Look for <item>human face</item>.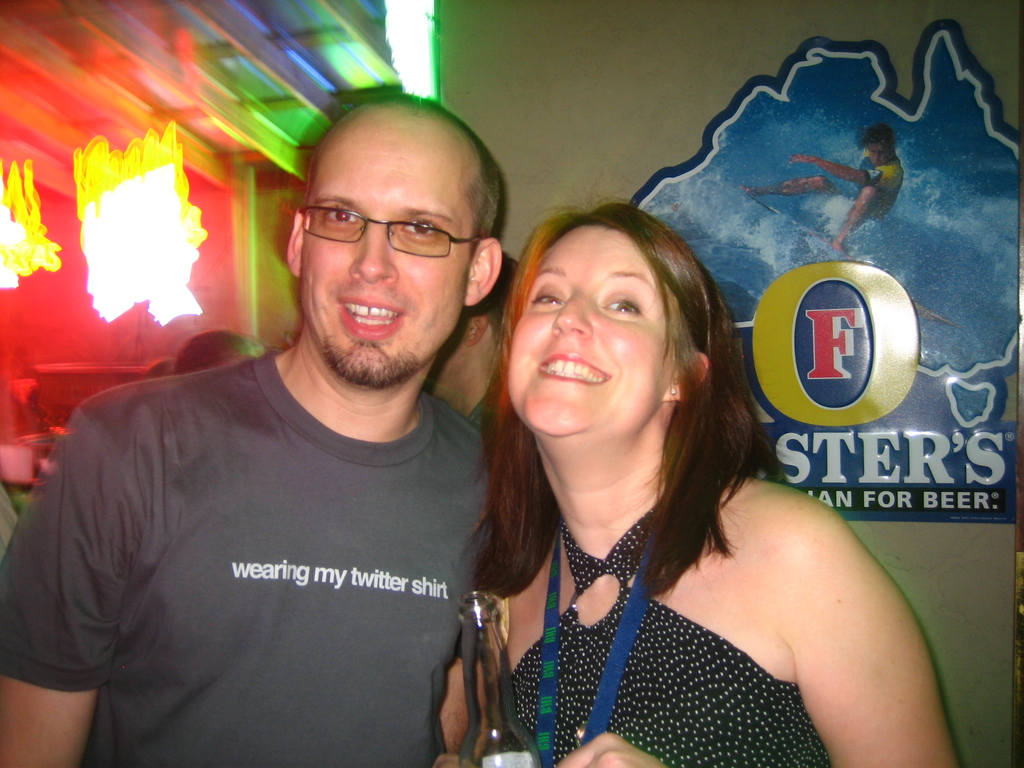
Found: BBox(867, 141, 895, 166).
